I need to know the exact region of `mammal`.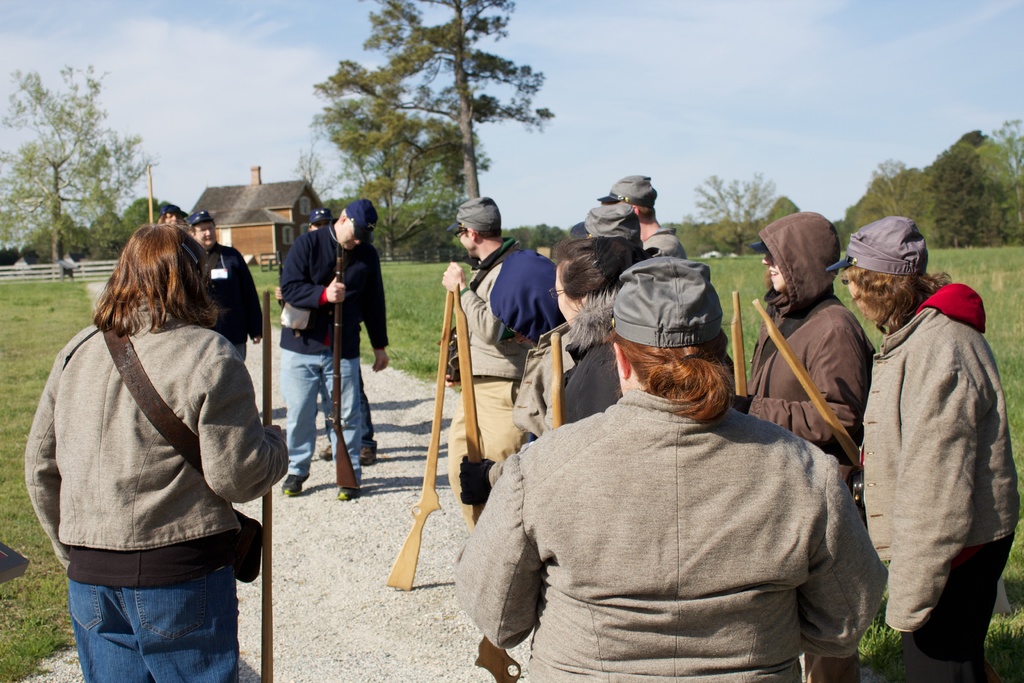
Region: 552/193/646/250.
